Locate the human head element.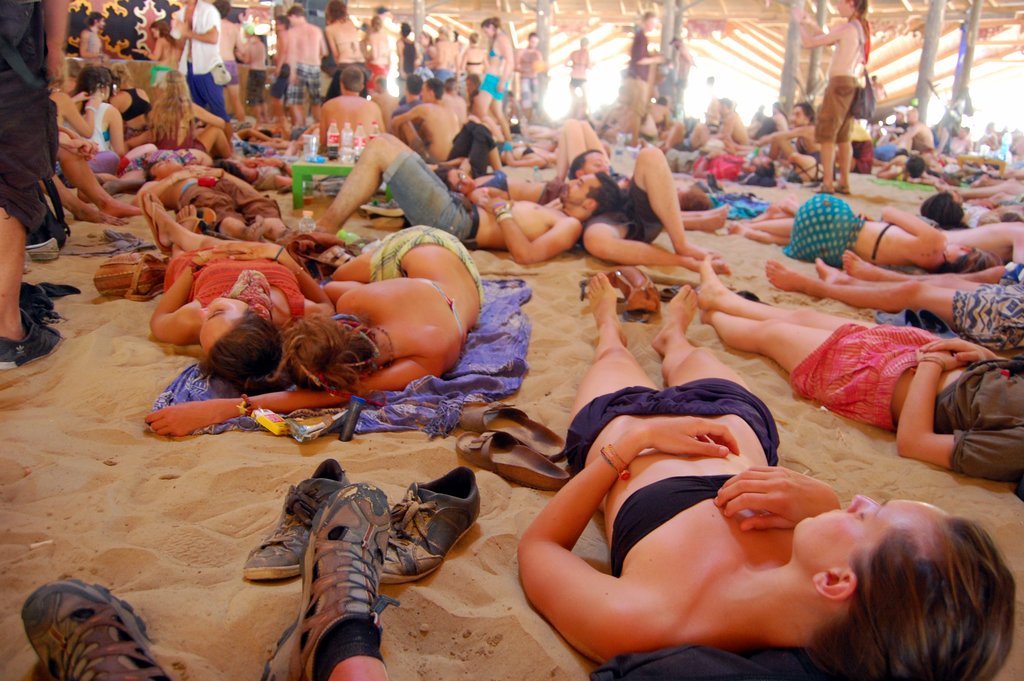
Element bbox: [571, 146, 614, 177].
